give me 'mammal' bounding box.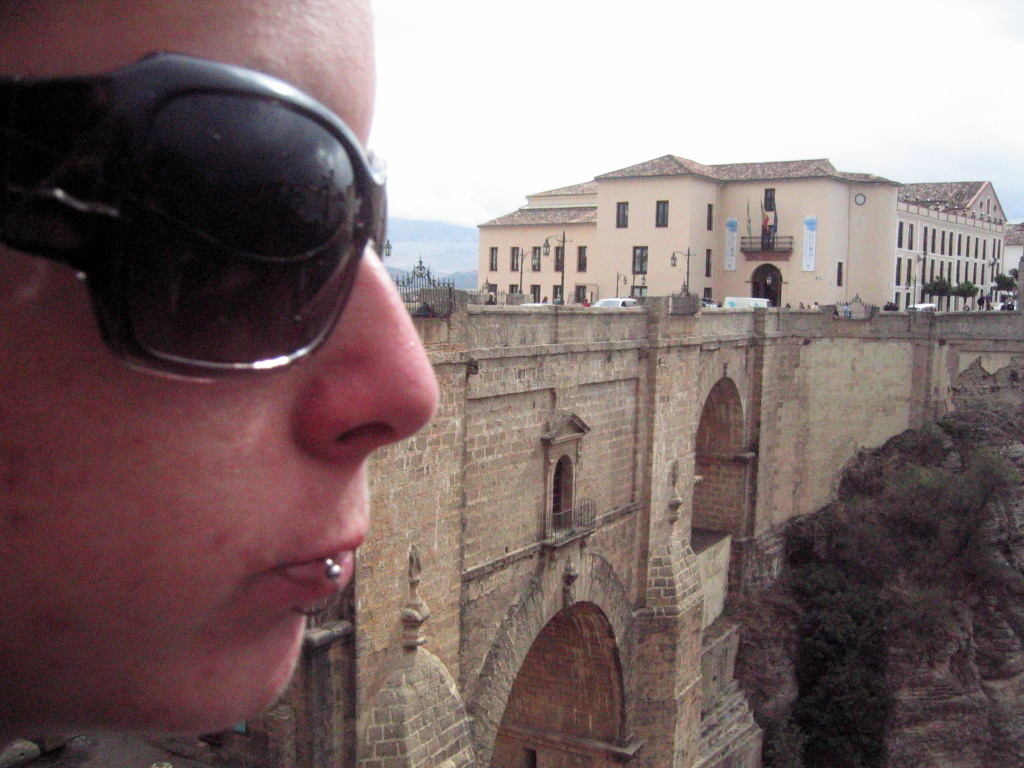
Rect(1, 0, 498, 760).
